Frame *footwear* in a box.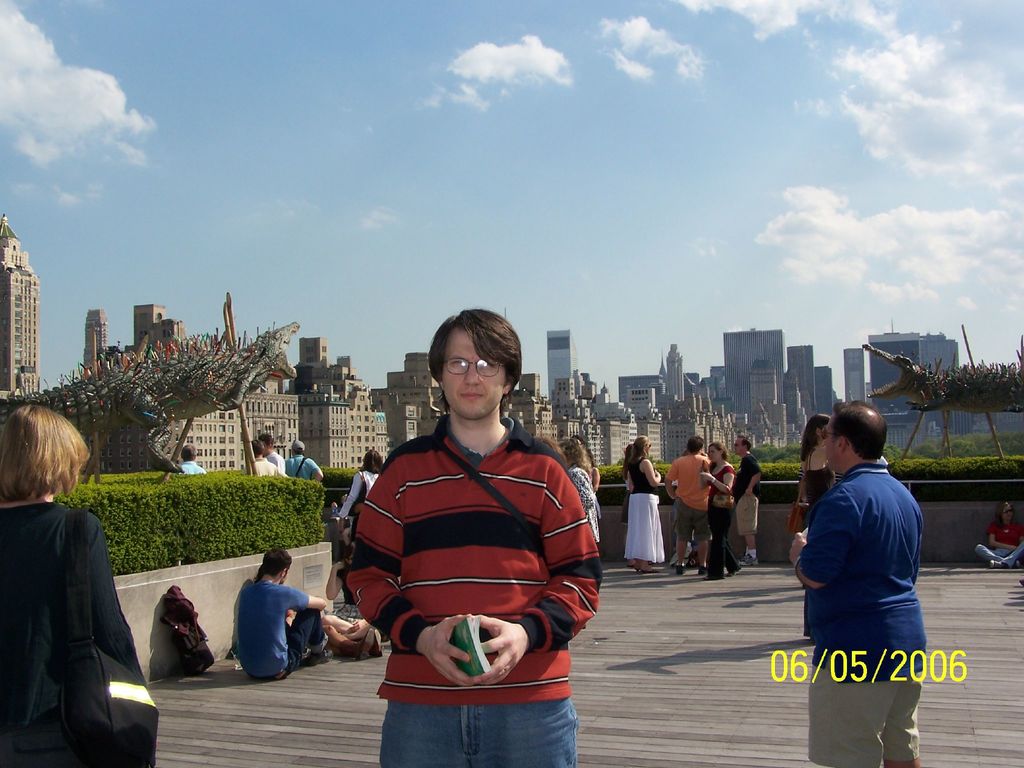
BBox(740, 549, 752, 564).
